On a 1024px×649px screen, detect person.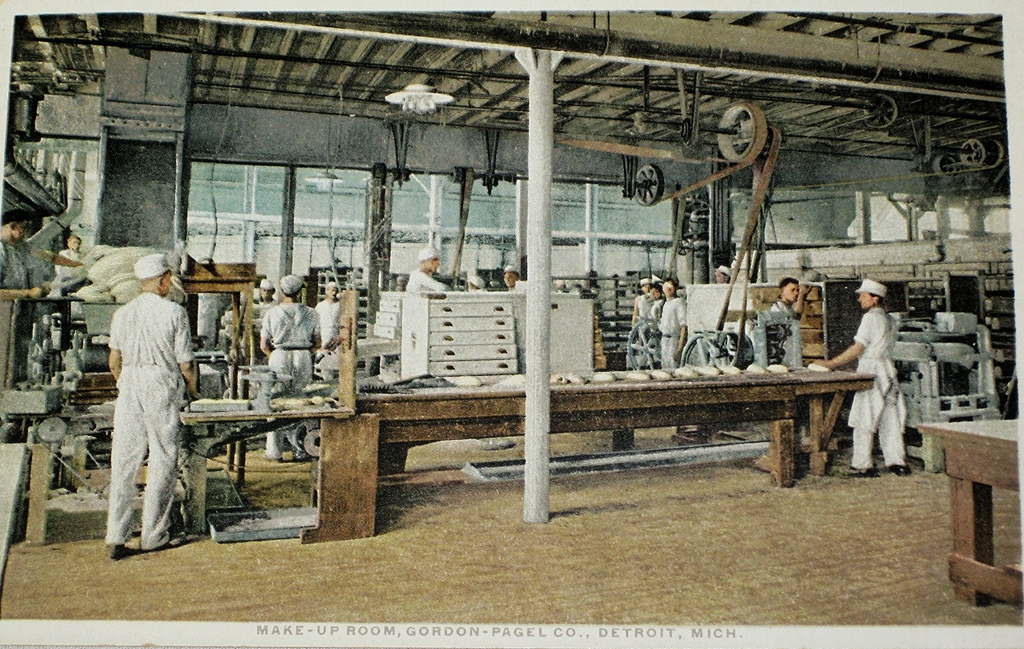
<box>649,282,662,321</box>.
